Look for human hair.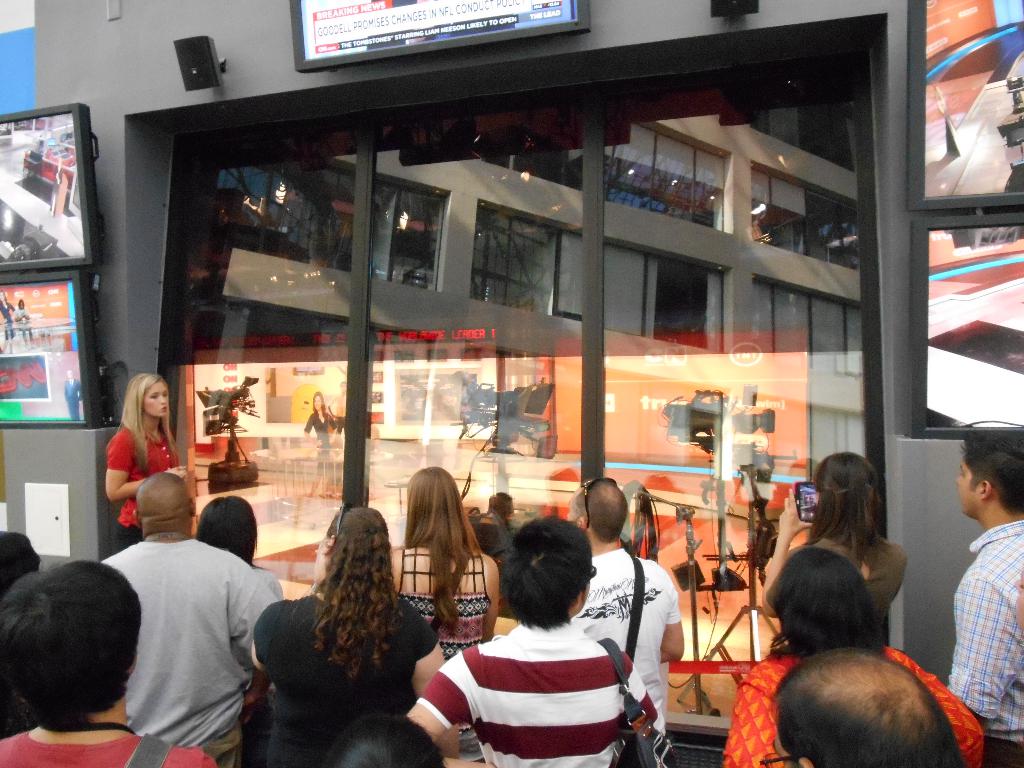
Found: [x1=767, y1=546, x2=890, y2=651].
